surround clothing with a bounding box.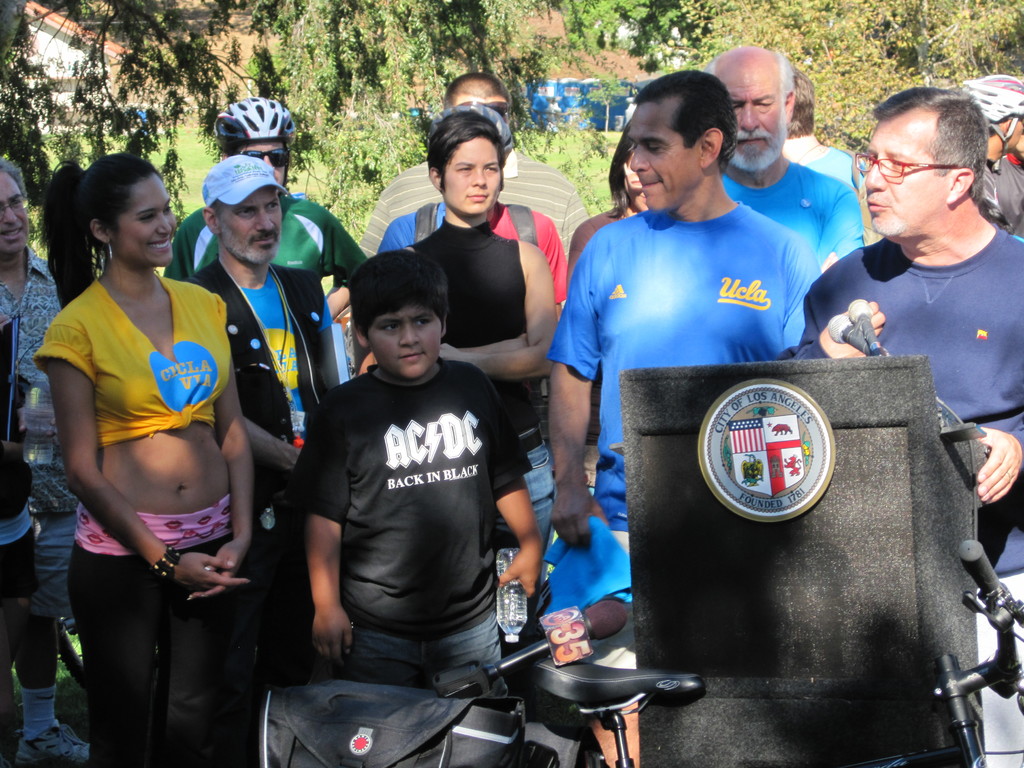
[left=981, top=160, right=1001, bottom=220].
